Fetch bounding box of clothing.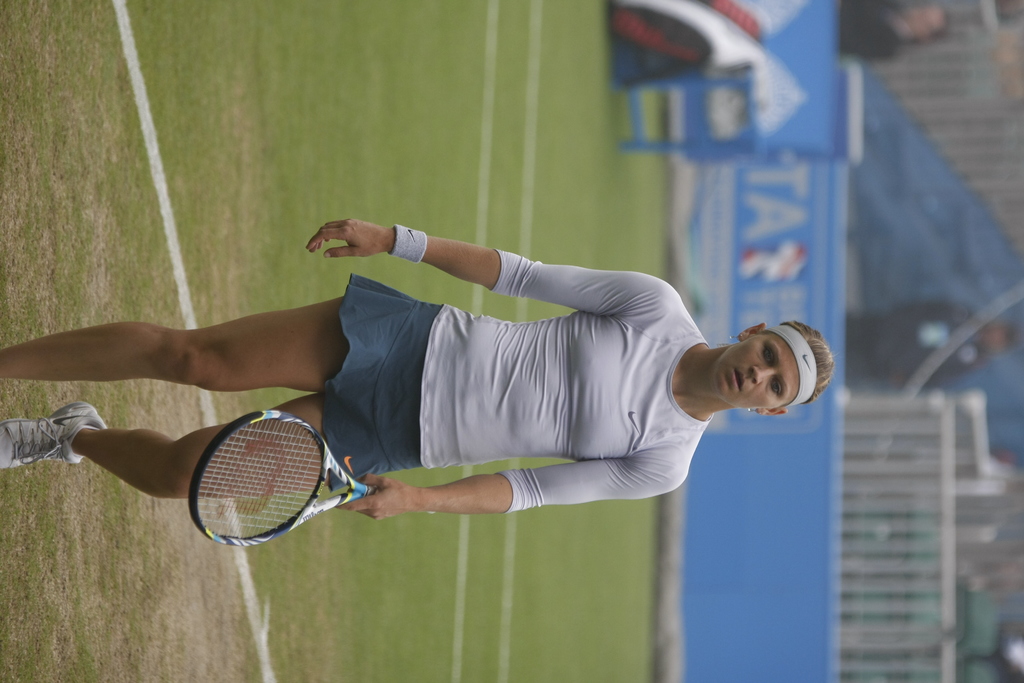
Bbox: 330/246/717/516.
